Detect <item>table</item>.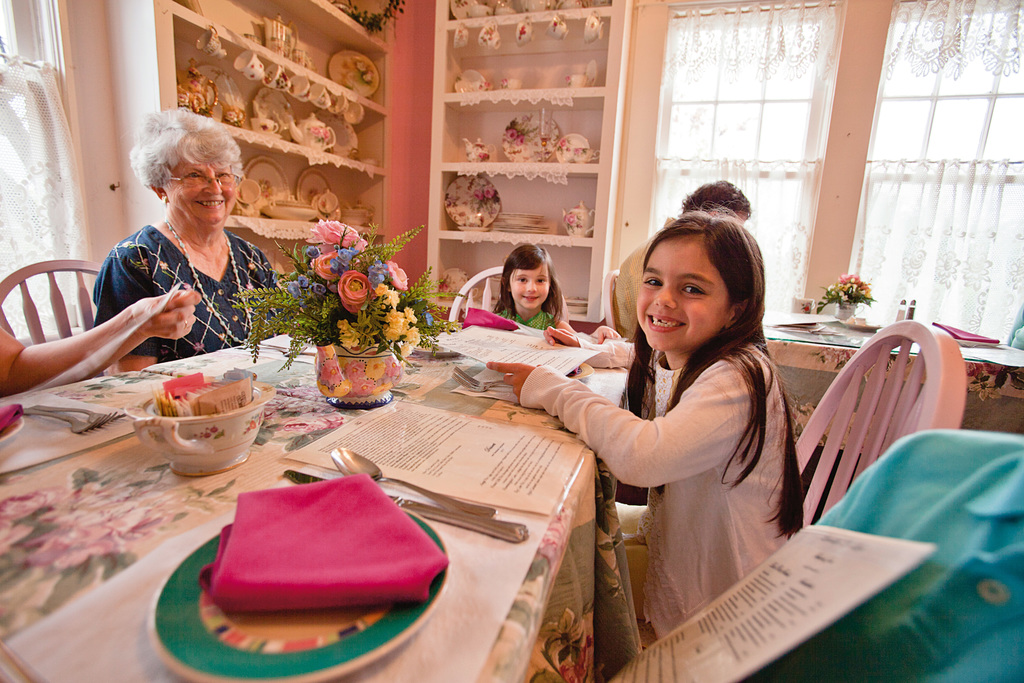
Detected at (x1=0, y1=331, x2=633, y2=682).
